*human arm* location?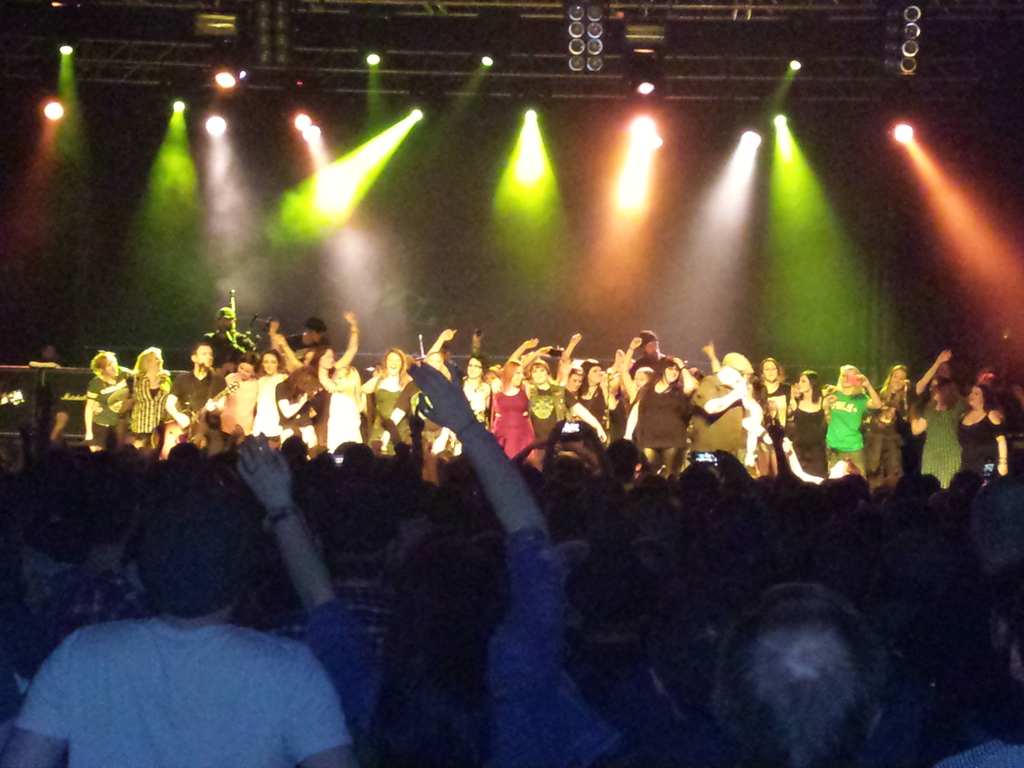
{"x1": 986, "y1": 410, "x2": 1006, "y2": 477}
